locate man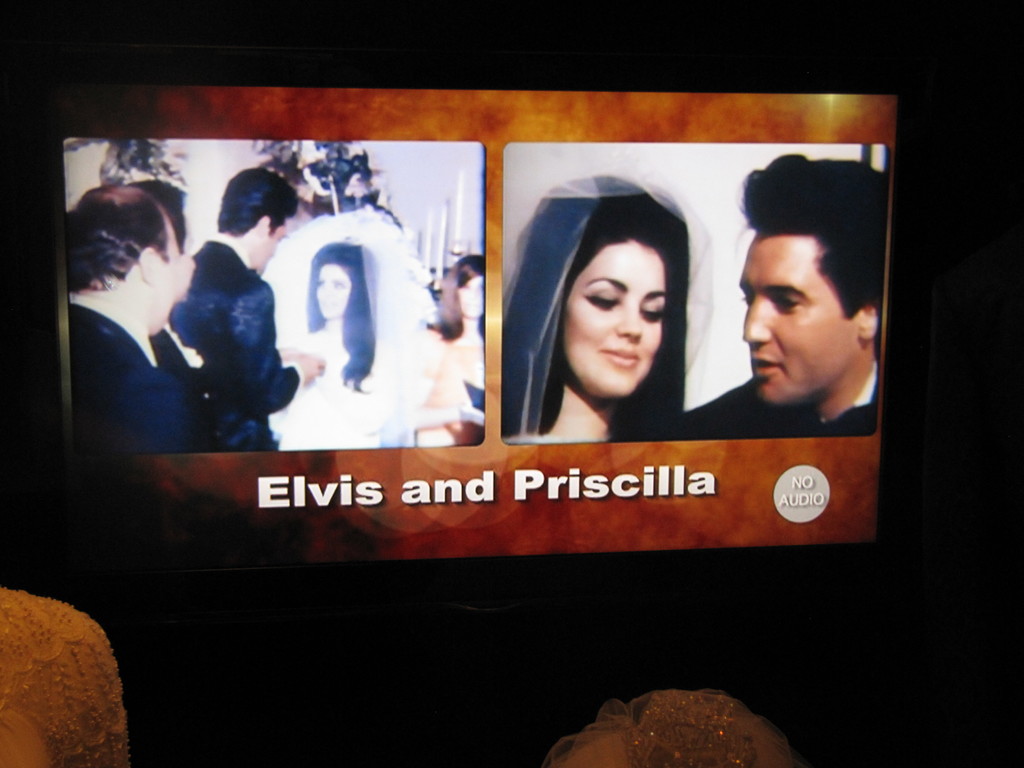
66:177:196:445
